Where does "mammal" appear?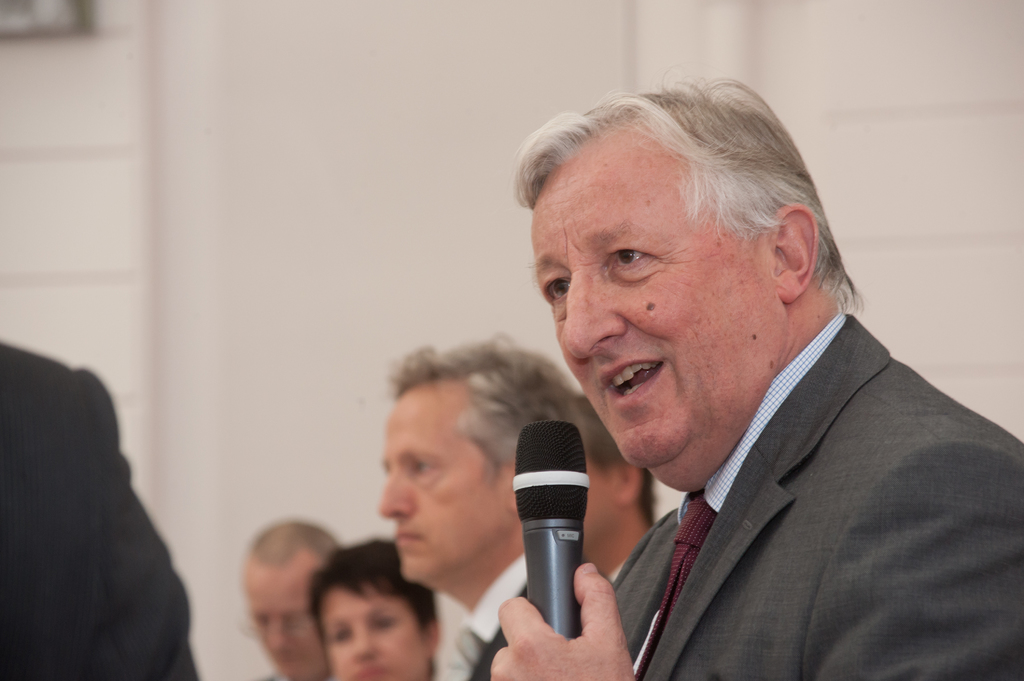
Appears at x1=376, y1=335, x2=575, y2=680.
